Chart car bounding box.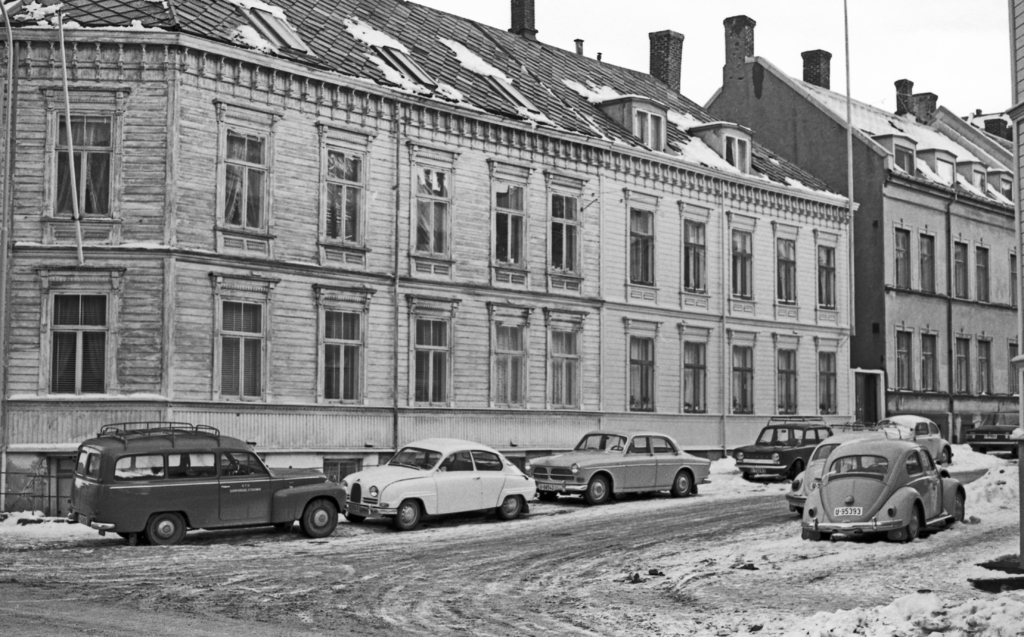
Charted: region(735, 415, 833, 476).
